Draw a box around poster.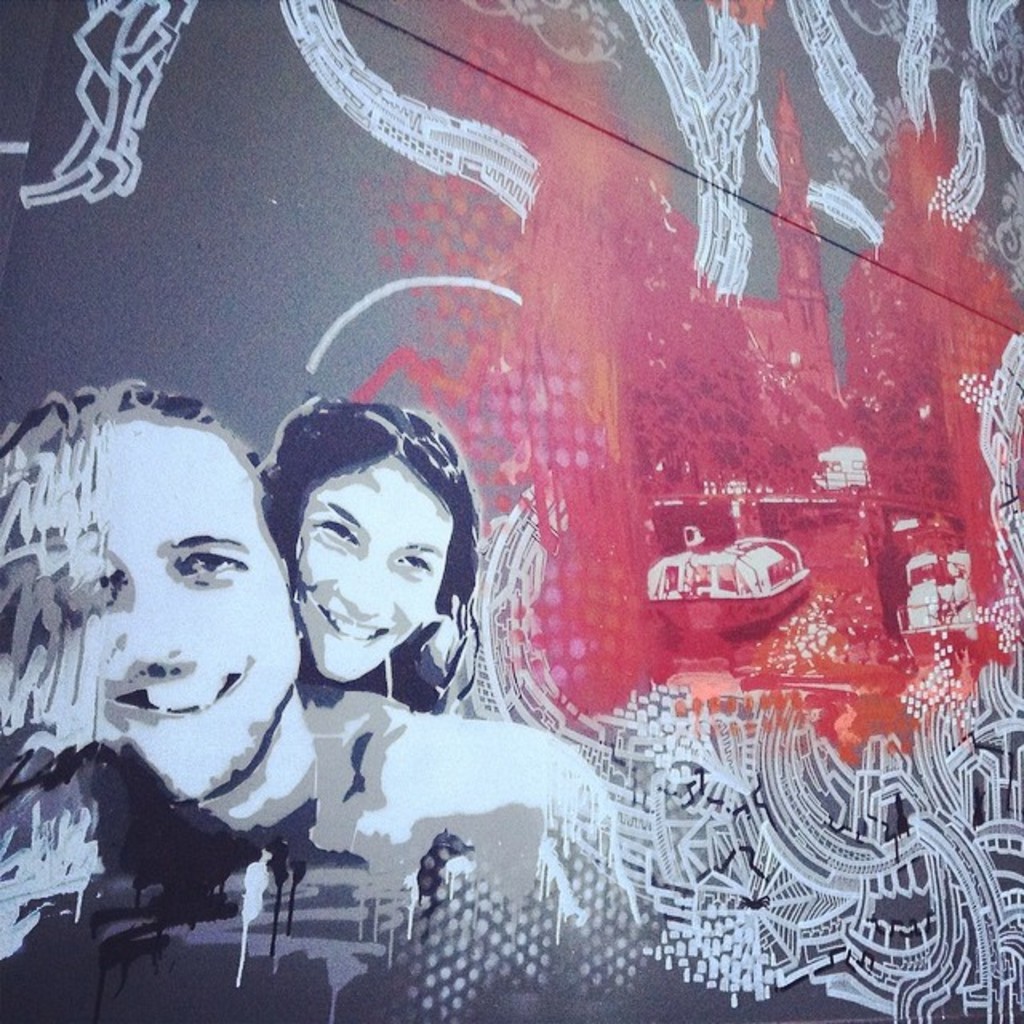
bbox=[0, 0, 1023, 1023].
